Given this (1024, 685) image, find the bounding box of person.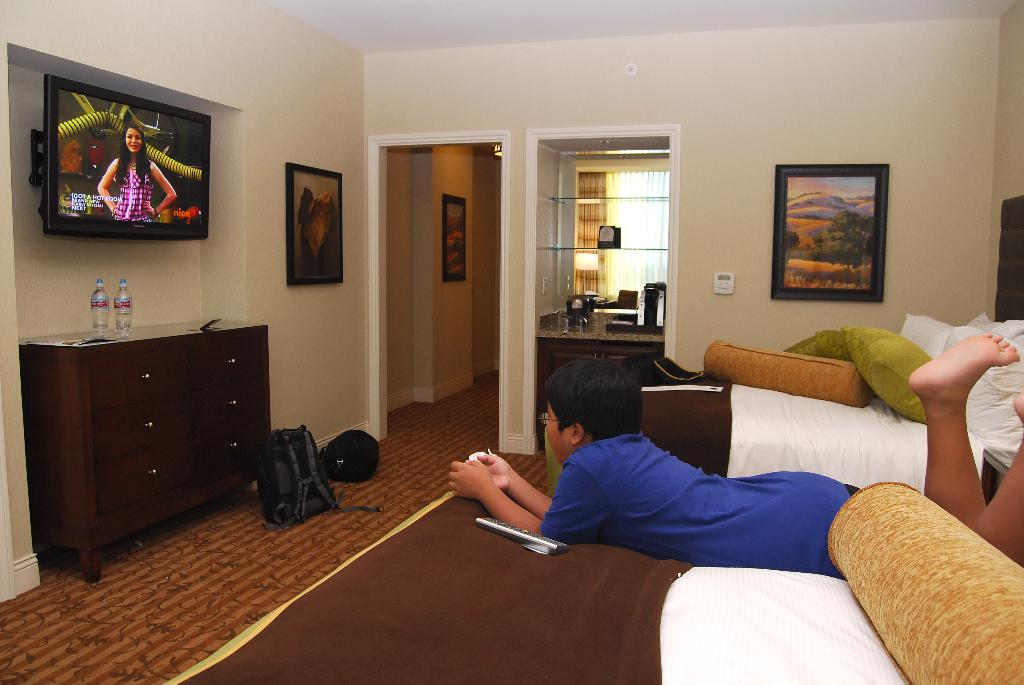
[490, 324, 950, 587].
